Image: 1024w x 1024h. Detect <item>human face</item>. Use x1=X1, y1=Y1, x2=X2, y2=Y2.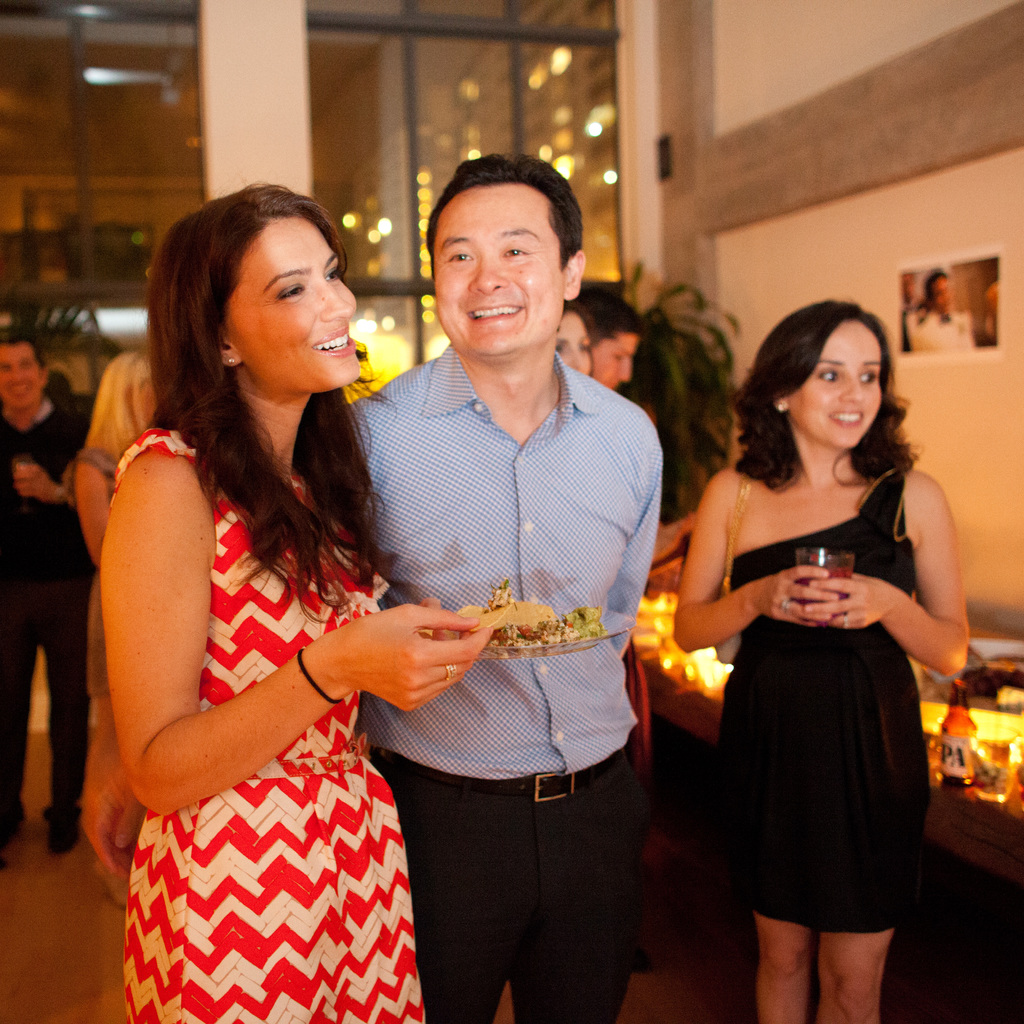
x1=790, y1=316, x2=879, y2=449.
